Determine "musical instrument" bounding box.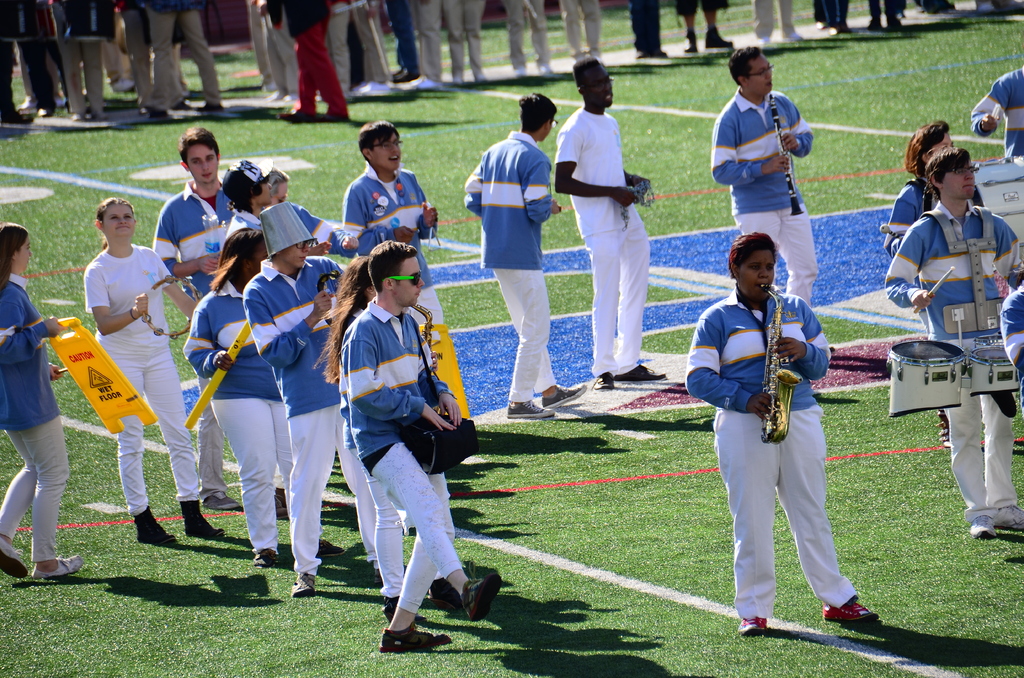
Determined: {"x1": 406, "y1": 414, "x2": 480, "y2": 486}.
